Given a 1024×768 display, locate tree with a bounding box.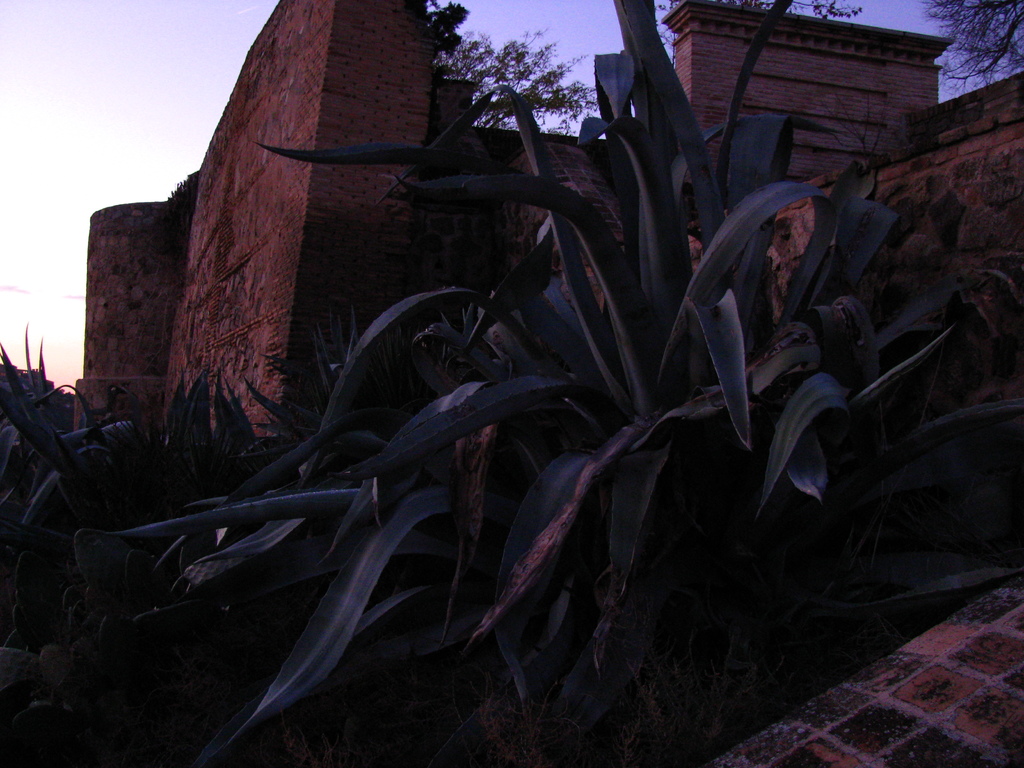
Located: 914:0:1023:99.
